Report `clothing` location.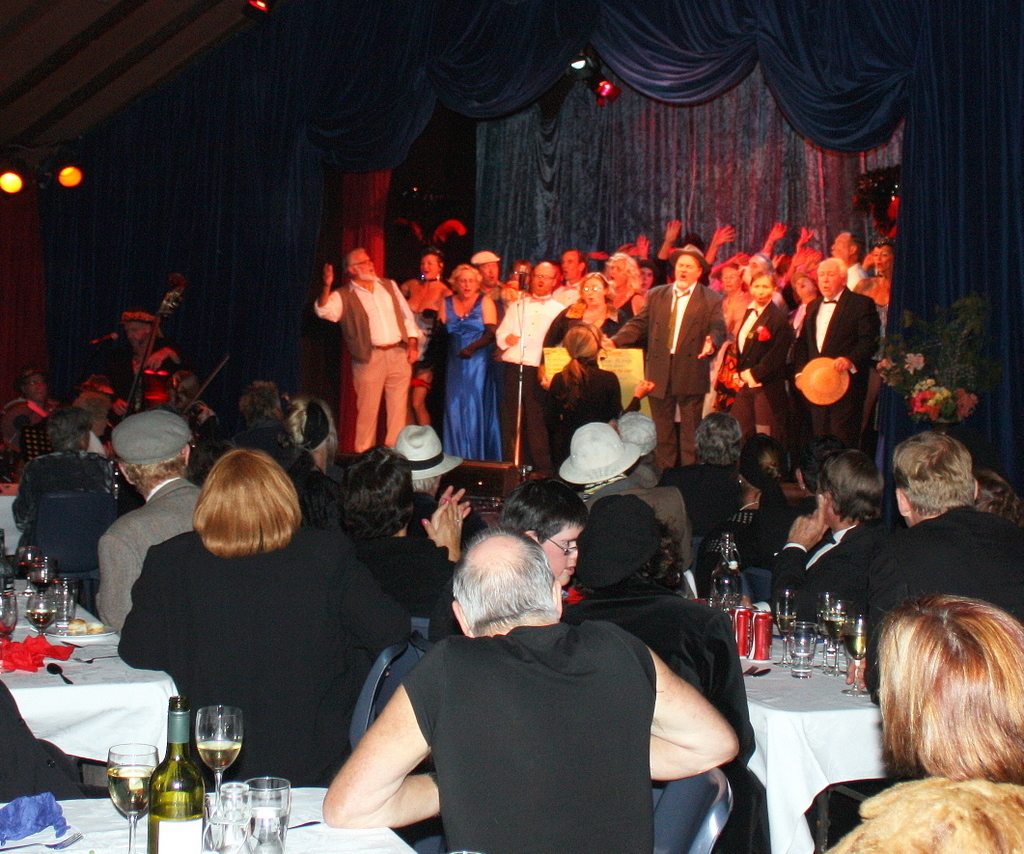
Report: crop(569, 558, 761, 853).
